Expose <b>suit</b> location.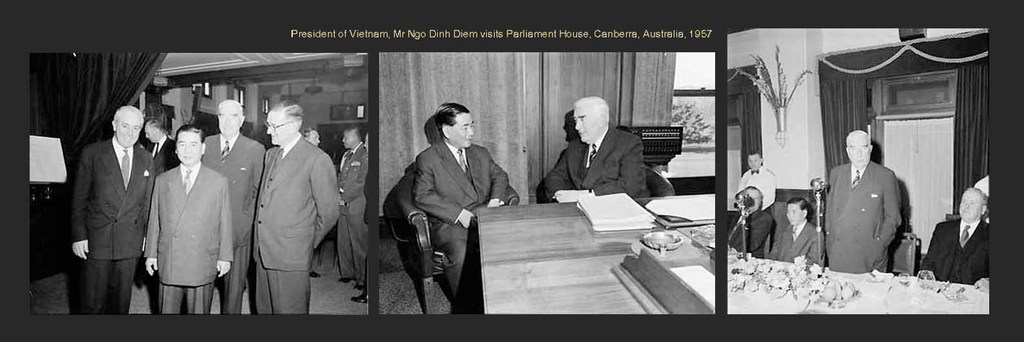
Exposed at [x1=334, y1=141, x2=367, y2=285].
